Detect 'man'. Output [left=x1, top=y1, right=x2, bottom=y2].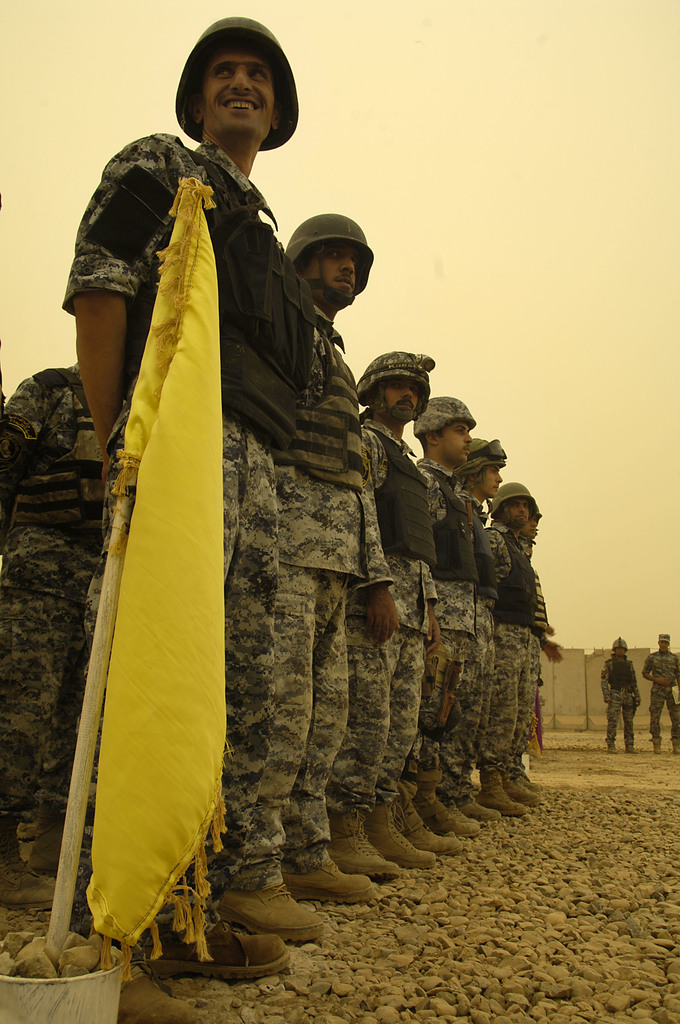
[left=66, top=14, right=320, bottom=1023].
